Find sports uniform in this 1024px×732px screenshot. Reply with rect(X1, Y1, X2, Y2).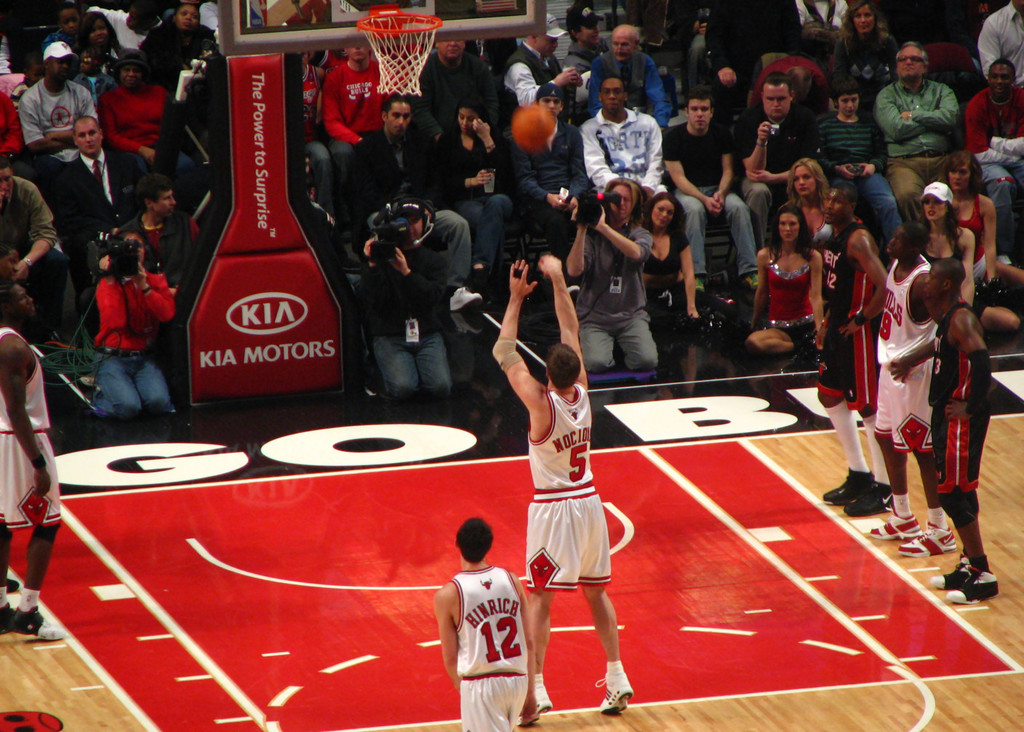
rect(433, 530, 537, 724).
